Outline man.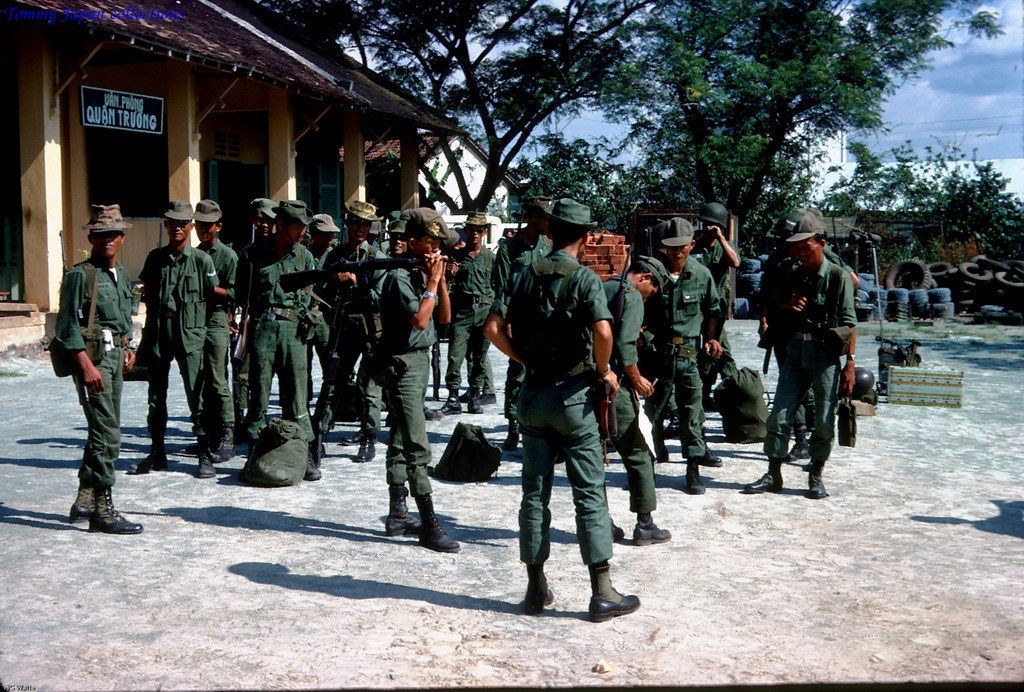
Outline: x1=594, y1=257, x2=674, y2=547.
